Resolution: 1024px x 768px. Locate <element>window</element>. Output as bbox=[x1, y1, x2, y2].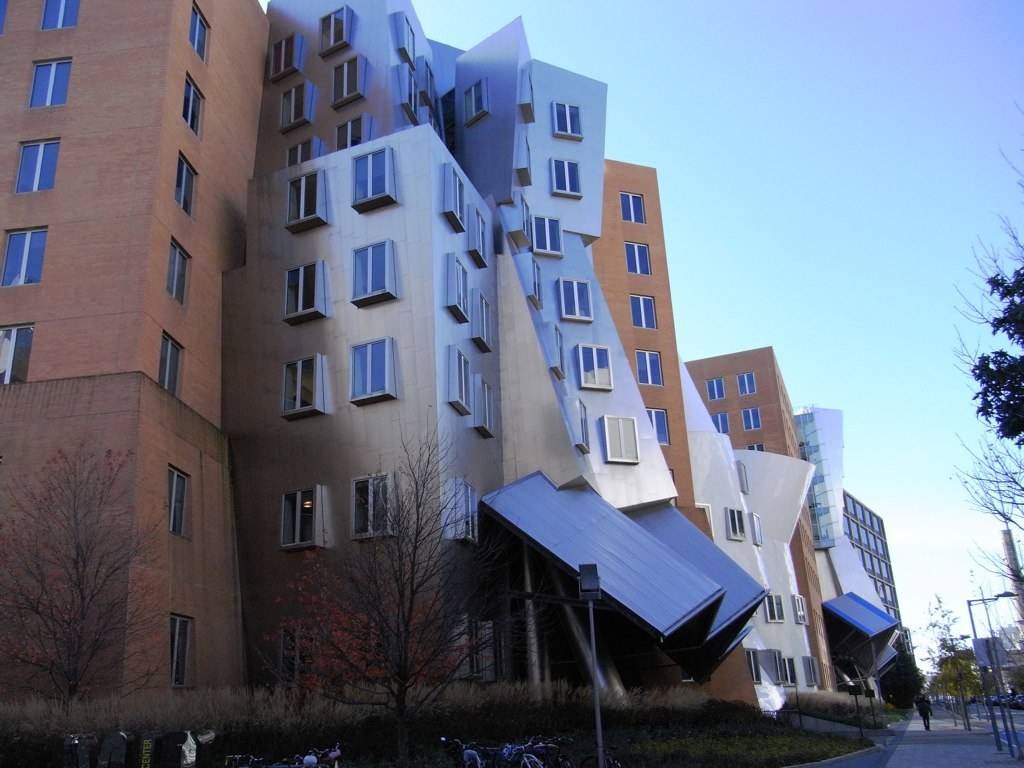
bbox=[552, 158, 584, 199].
